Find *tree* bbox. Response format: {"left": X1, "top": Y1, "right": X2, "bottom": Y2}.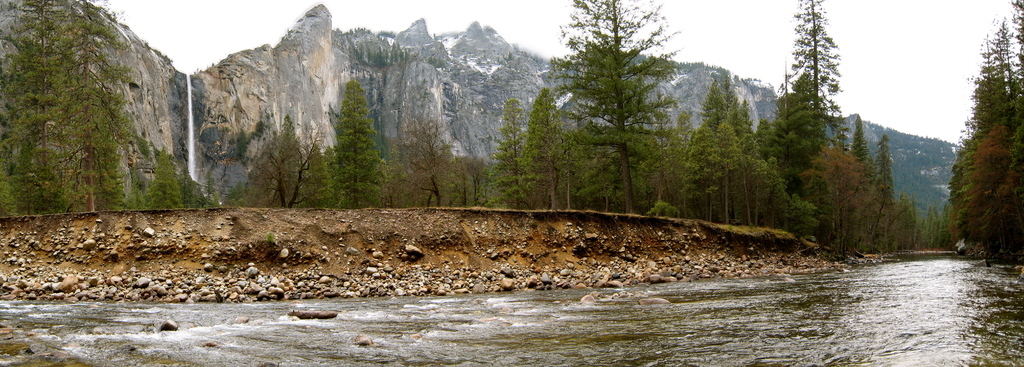
{"left": 242, "top": 131, "right": 327, "bottom": 208}.
